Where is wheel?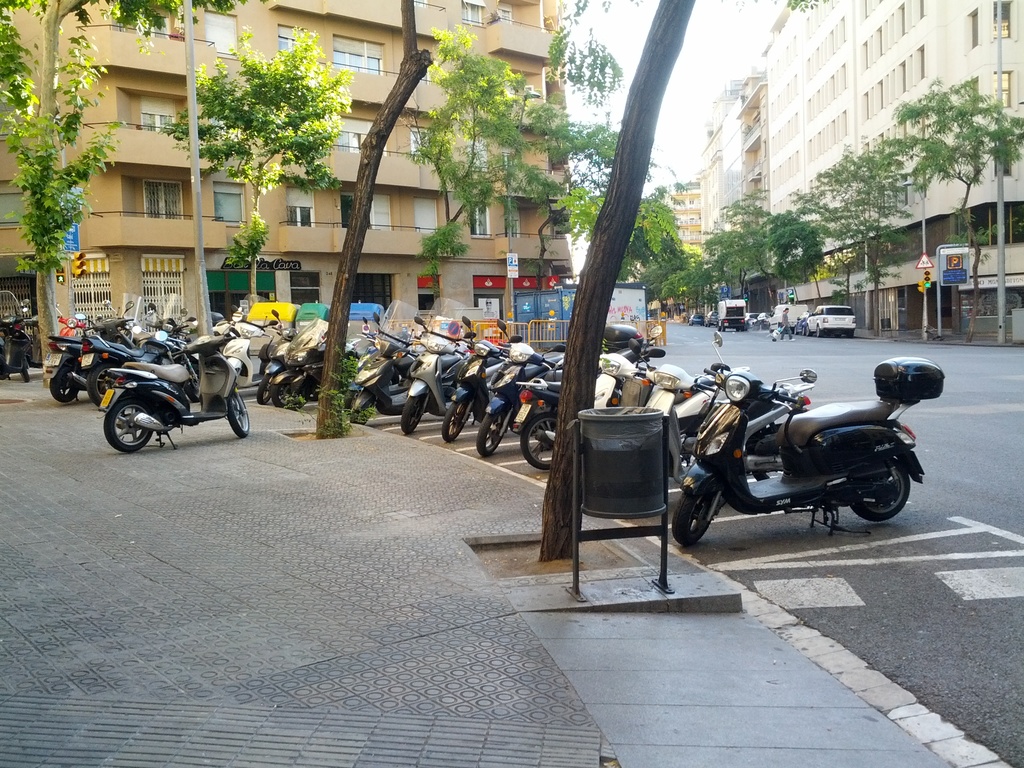
bbox=[442, 399, 470, 442].
